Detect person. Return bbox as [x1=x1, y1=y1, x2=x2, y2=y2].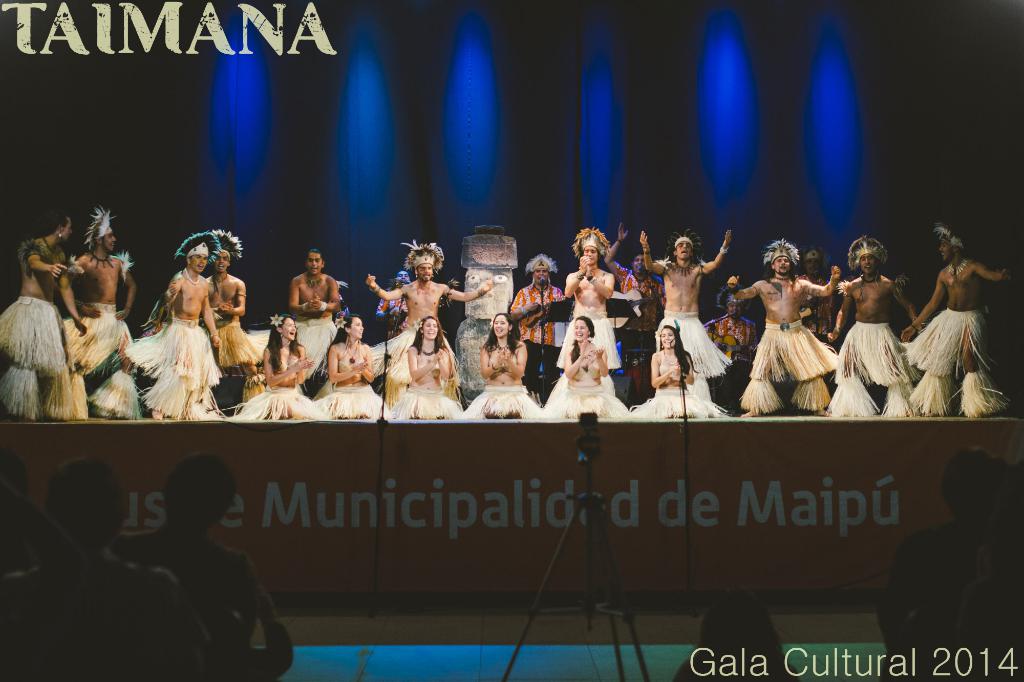
[x1=455, y1=315, x2=545, y2=420].
